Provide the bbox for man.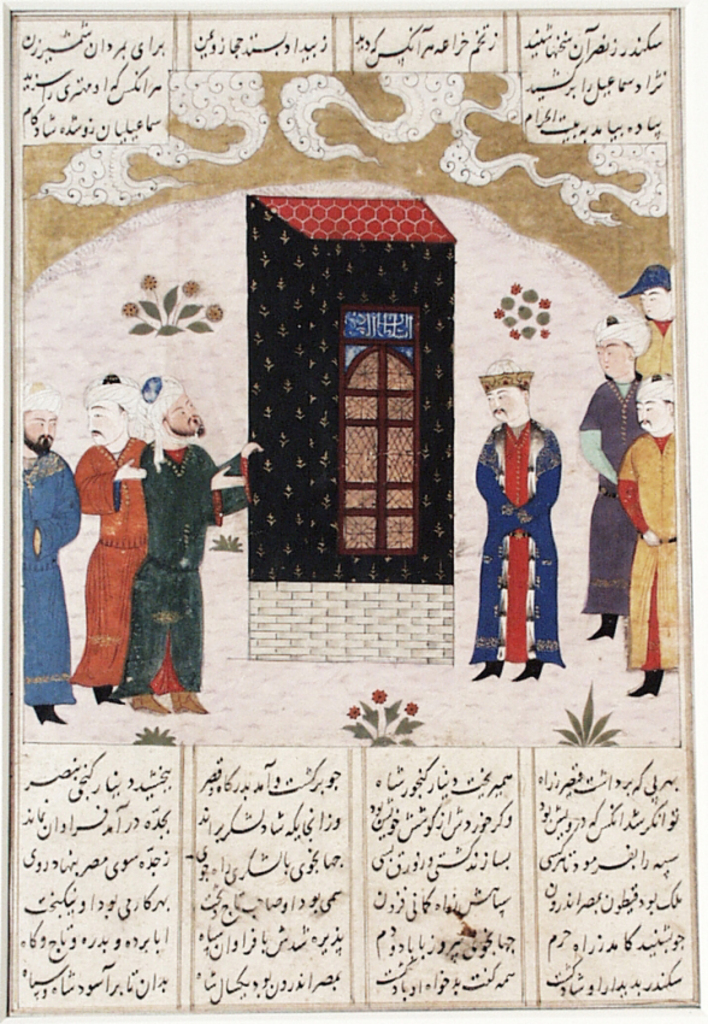
<region>75, 378, 144, 705</region>.
